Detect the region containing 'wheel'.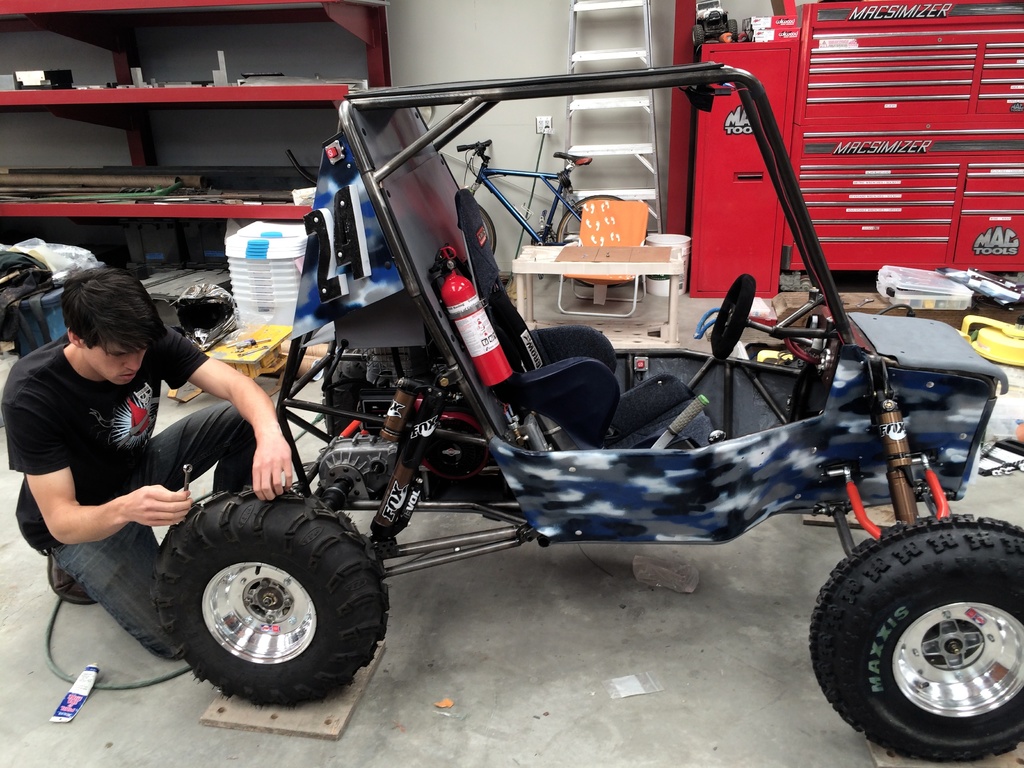
box(708, 273, 748, 367).
